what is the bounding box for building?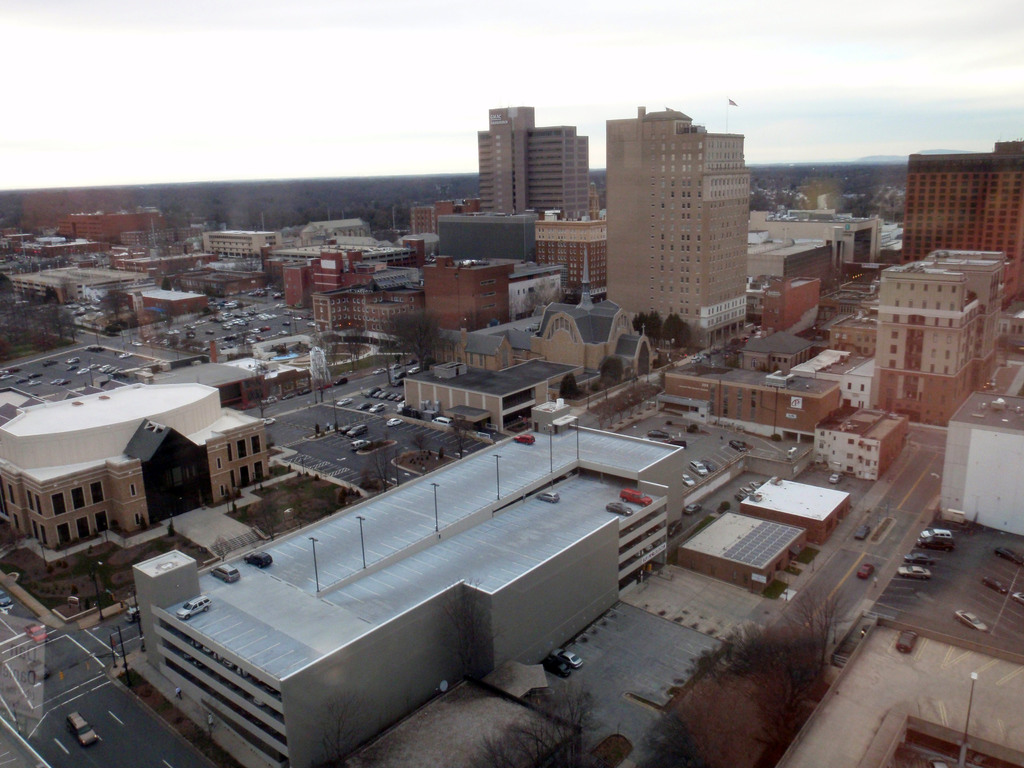
(left=744, top=477, right=849, bottom=548).
